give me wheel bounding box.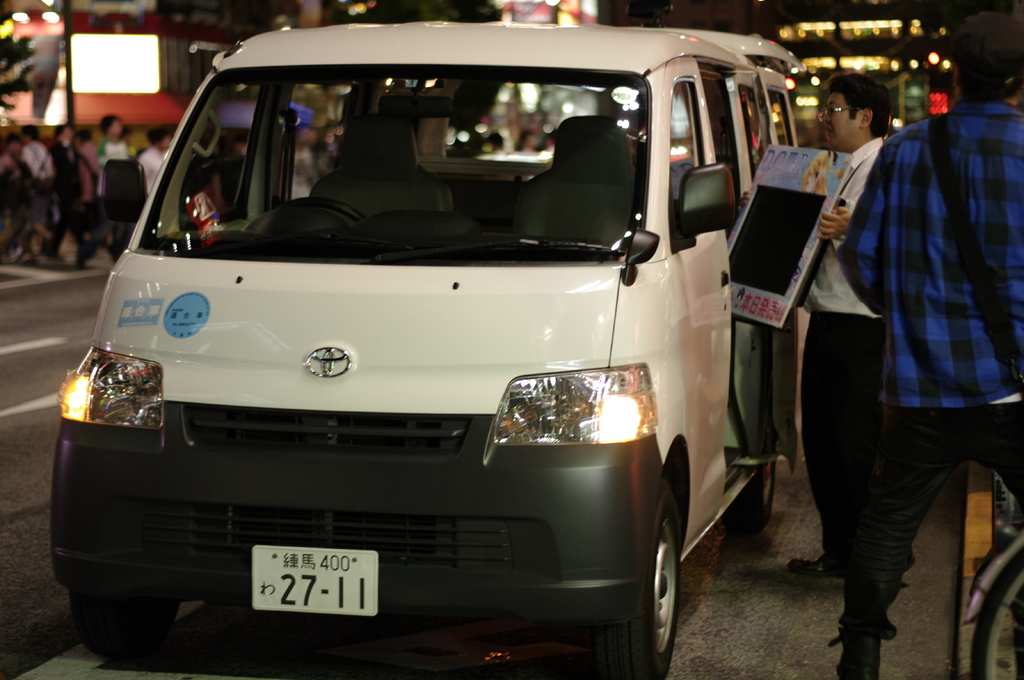
locate(621, 464, 697, 670).
